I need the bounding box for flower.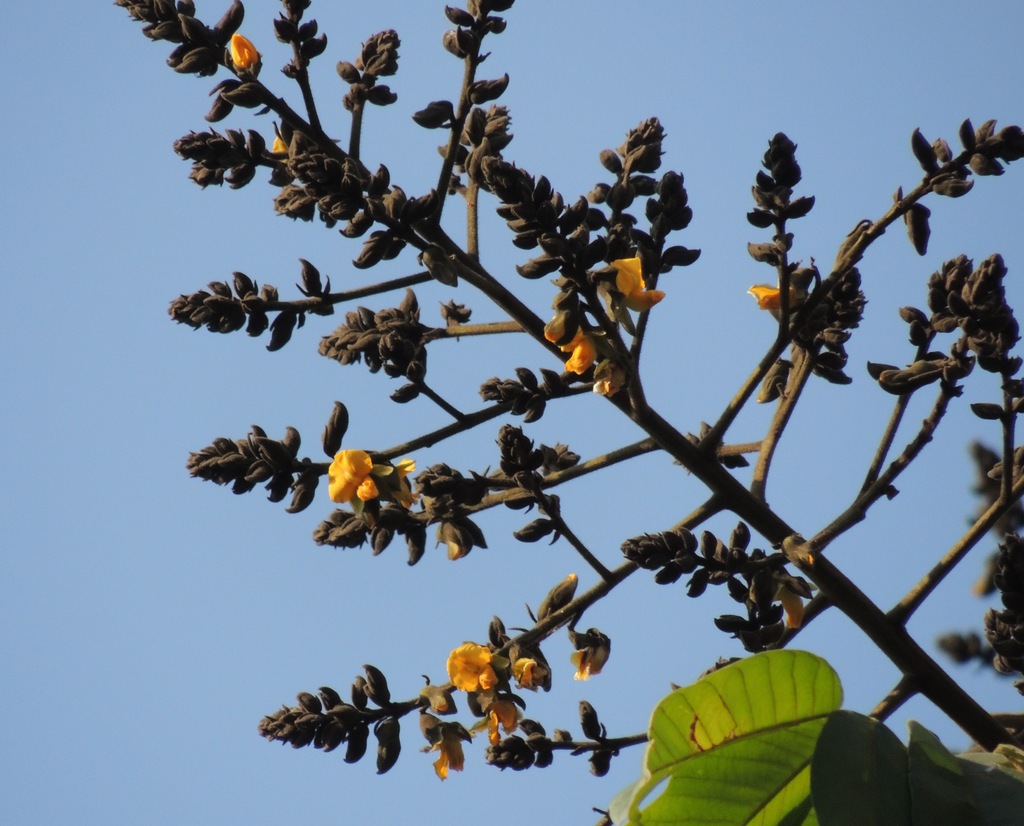
Here it is: rect(600, 255, 669, 311).
